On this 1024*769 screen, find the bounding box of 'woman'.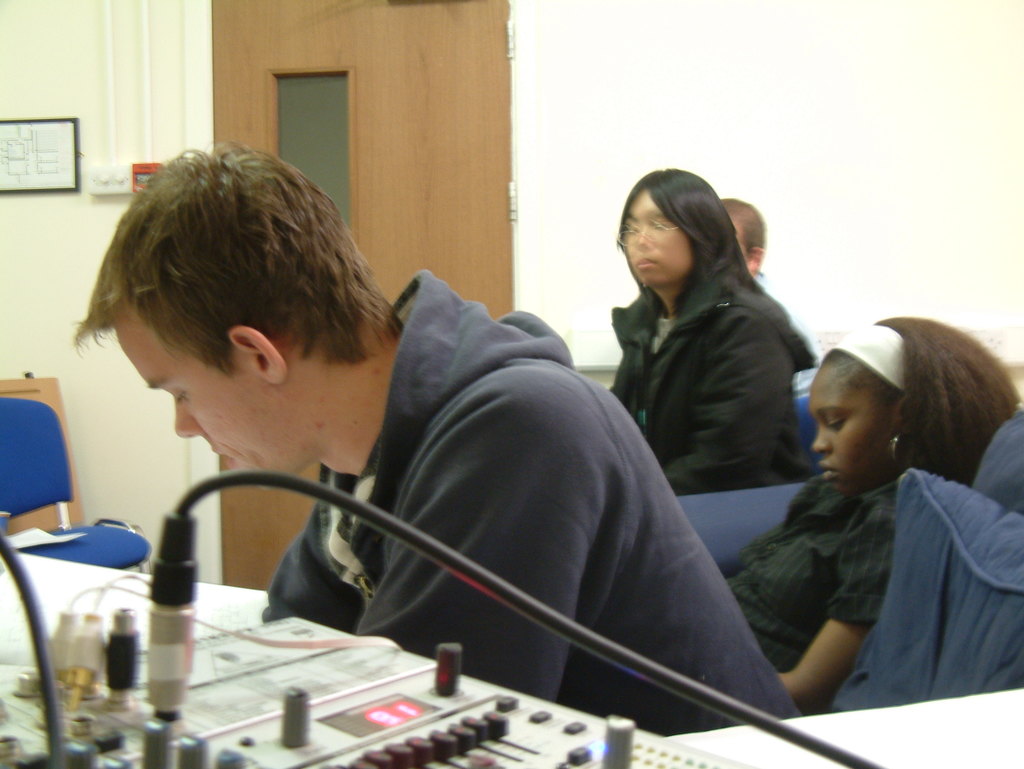
Bounding box: locate(607, 168, 817, 493).
